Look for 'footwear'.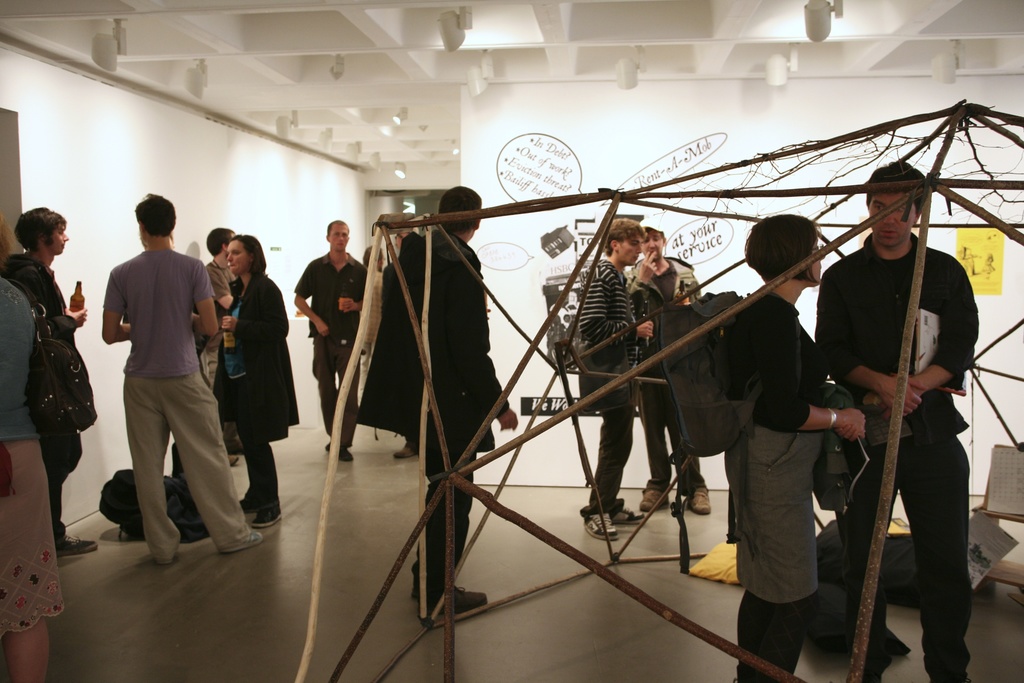
Found: <region>257, 504, 286, 526</region>.
